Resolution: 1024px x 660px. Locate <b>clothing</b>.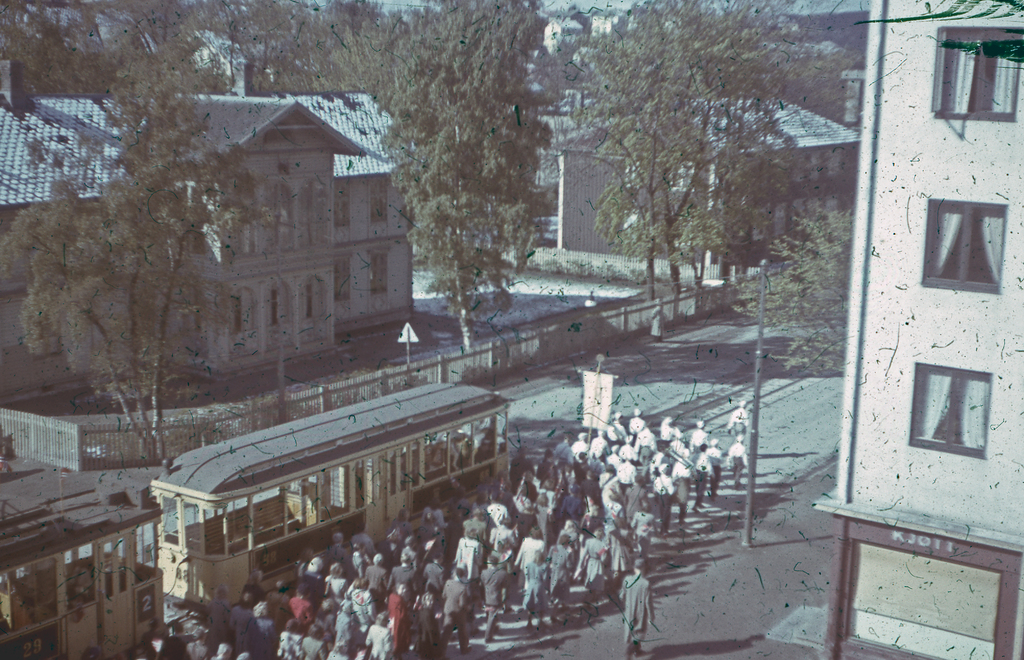
419:561:445:590.
